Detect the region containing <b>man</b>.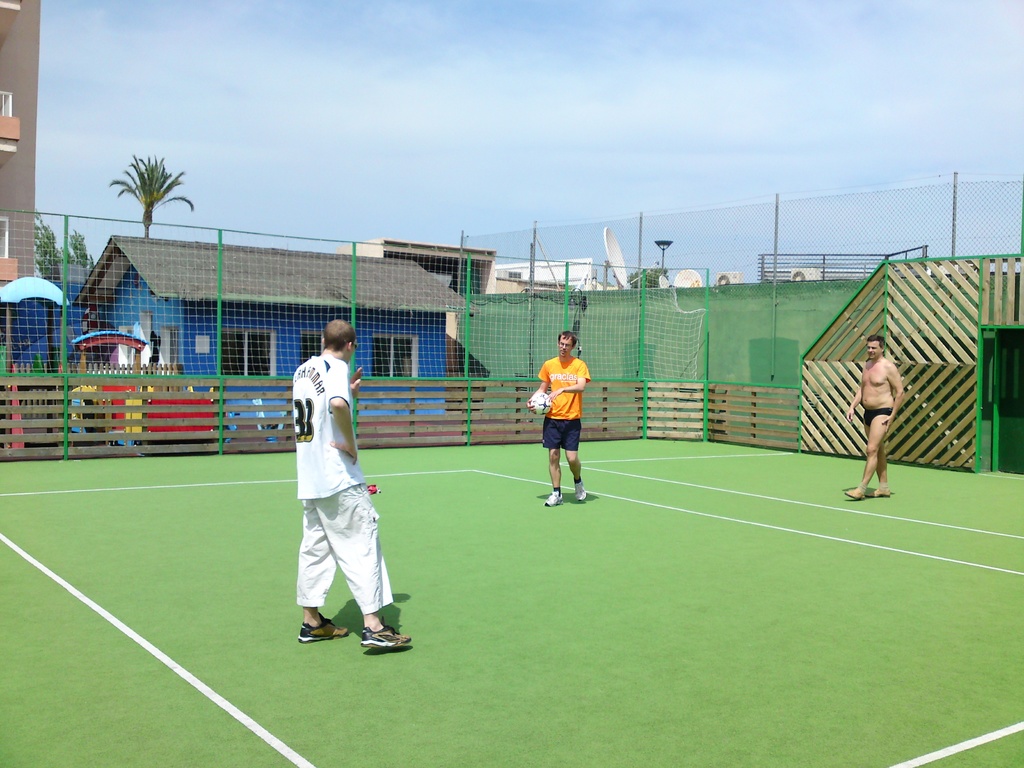
529, 328, 600, 507.
